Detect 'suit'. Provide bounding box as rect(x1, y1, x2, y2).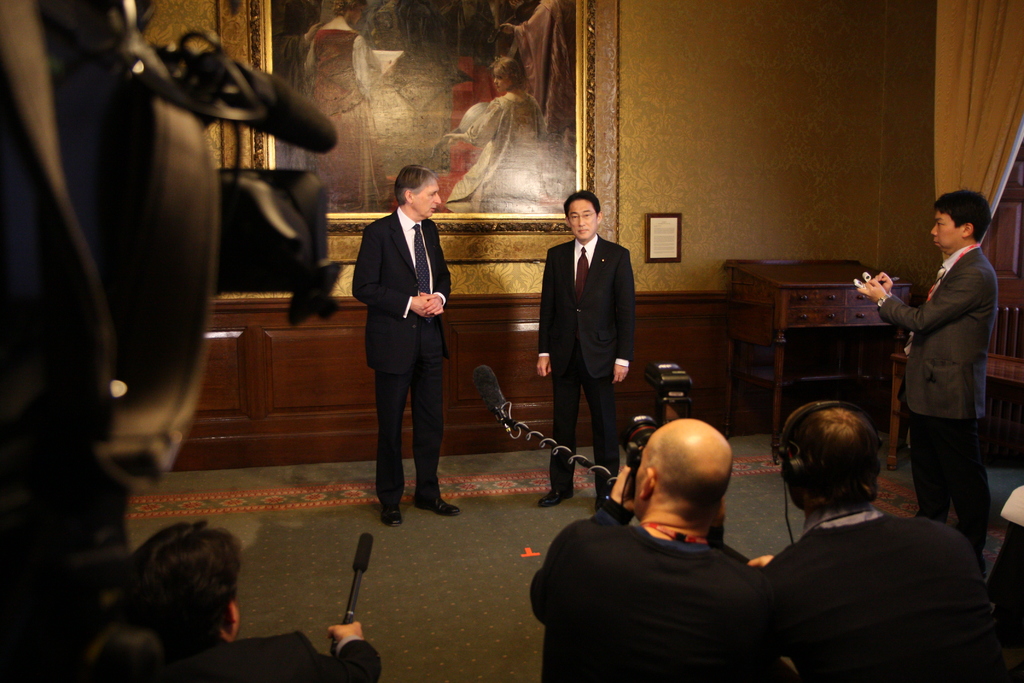
rect(169, 633, 383, 682).
